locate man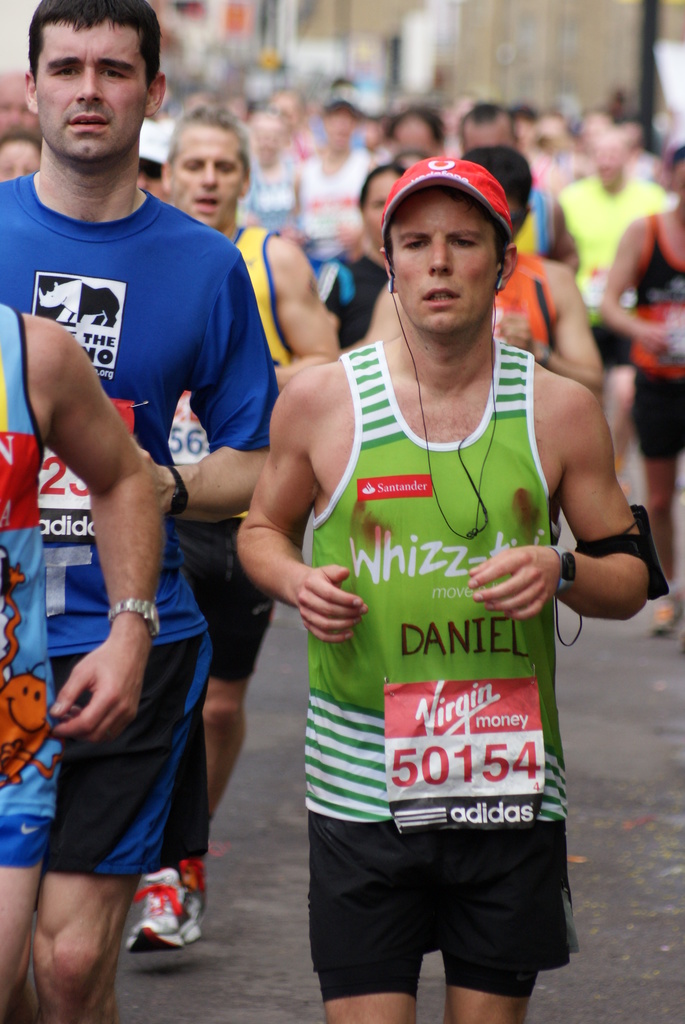
115 104 339 960
